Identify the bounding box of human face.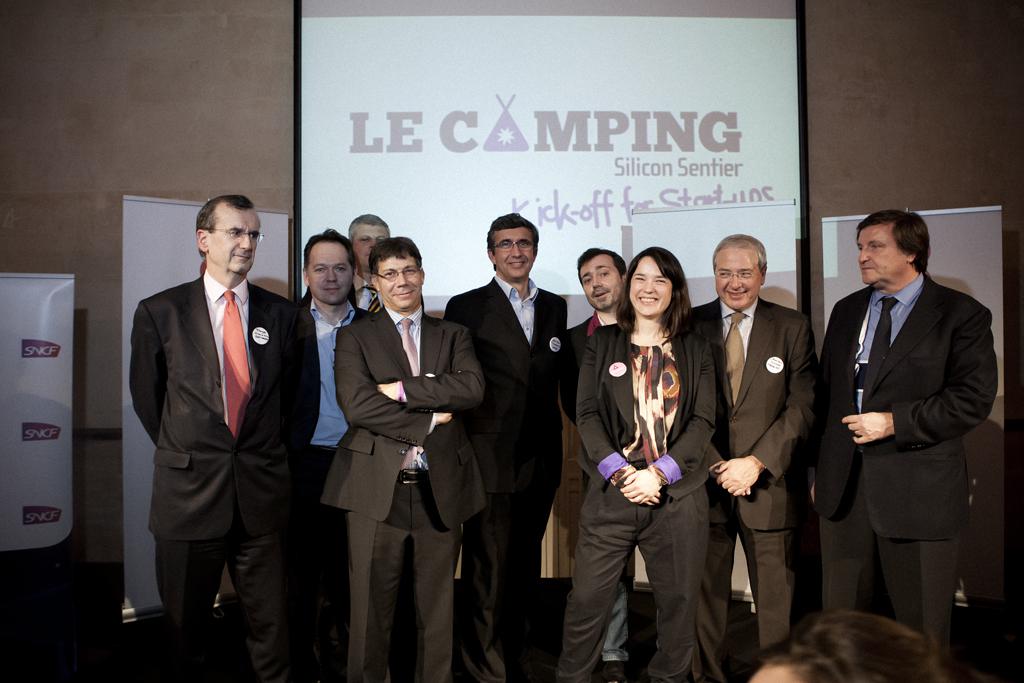
631,254,672,319.
